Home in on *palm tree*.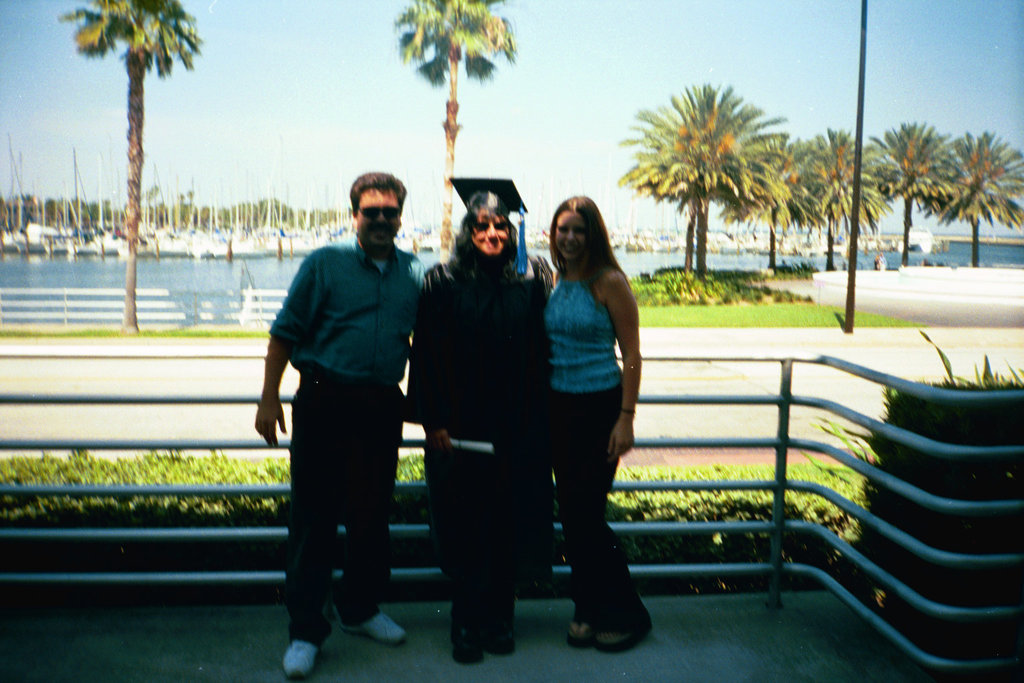
Homed in at [631, 94, 784, 290].
